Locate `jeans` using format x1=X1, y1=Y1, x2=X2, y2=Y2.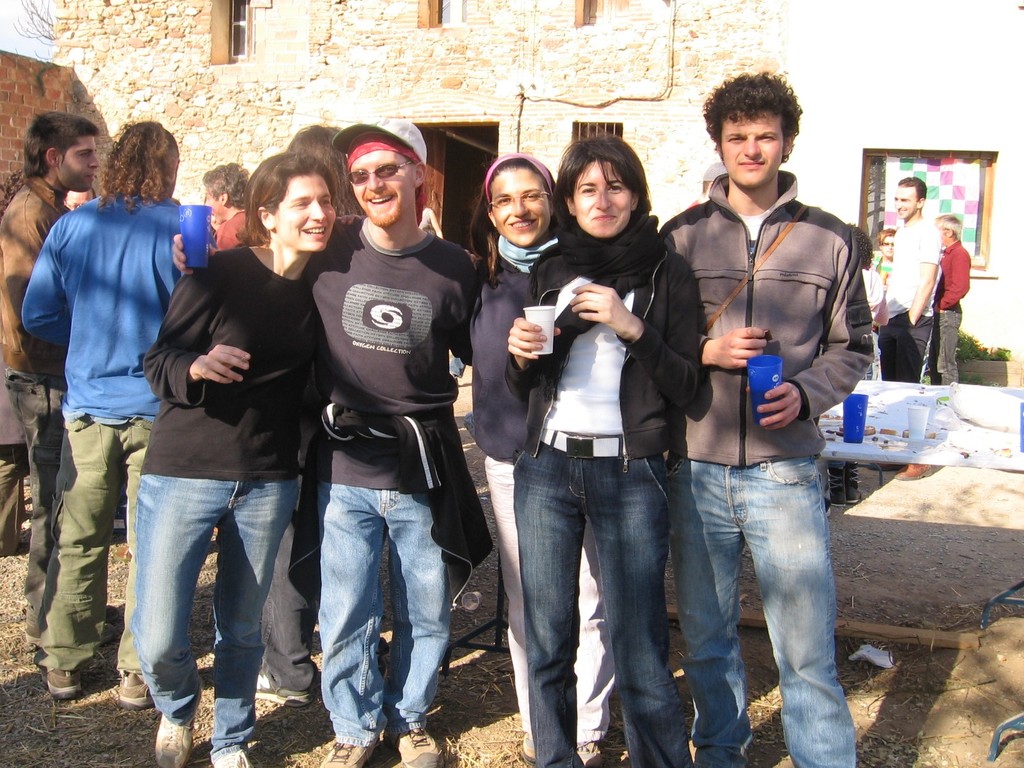
x1=30, y1=408, x2=159, y2=682.
